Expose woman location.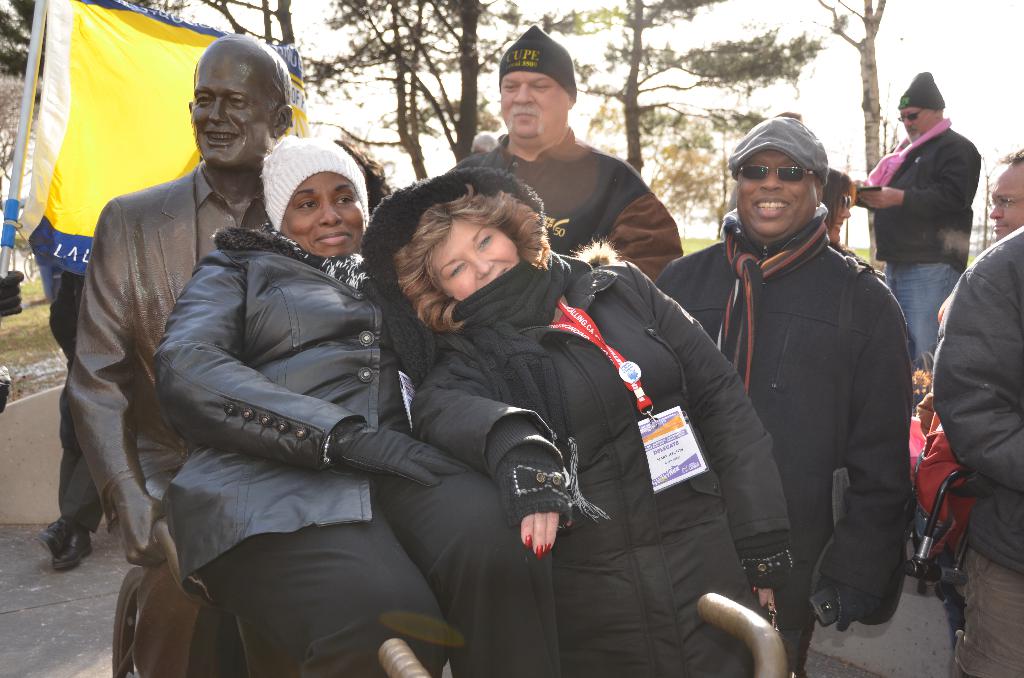
Exposed at 358:162:795:677.
